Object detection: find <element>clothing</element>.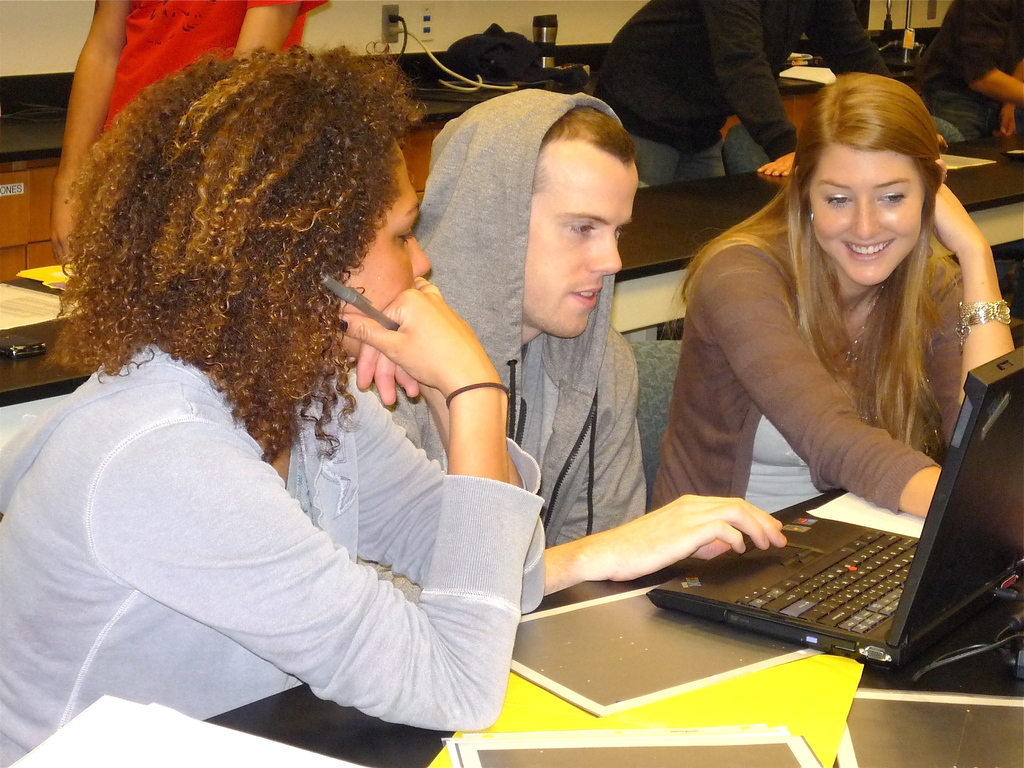
rect(653, 233, 961, 522).
